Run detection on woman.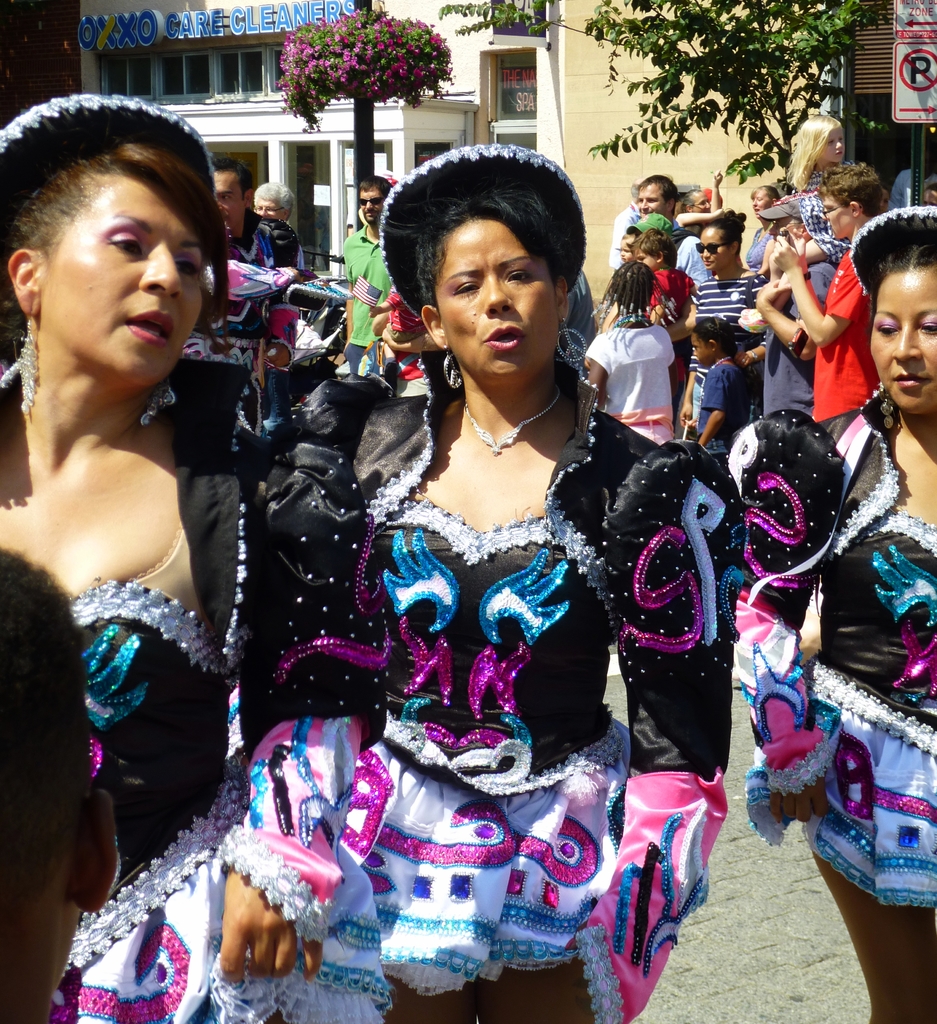
Result: l=0, t=93, r=402, b=1023.
